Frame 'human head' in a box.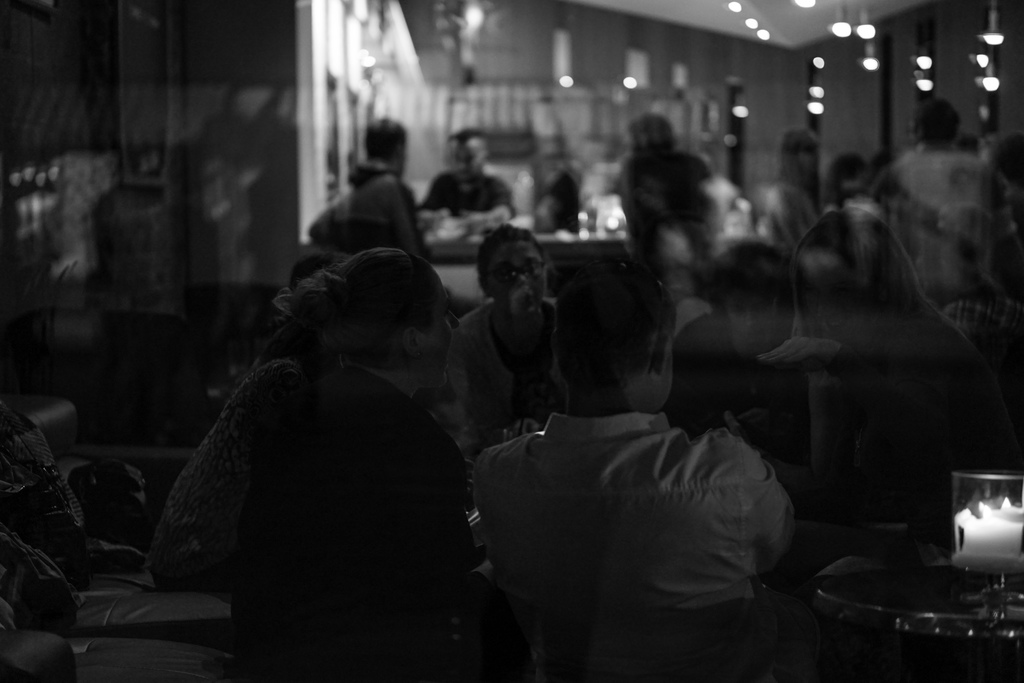
left=475, top=224, right=550, bottom=309.
